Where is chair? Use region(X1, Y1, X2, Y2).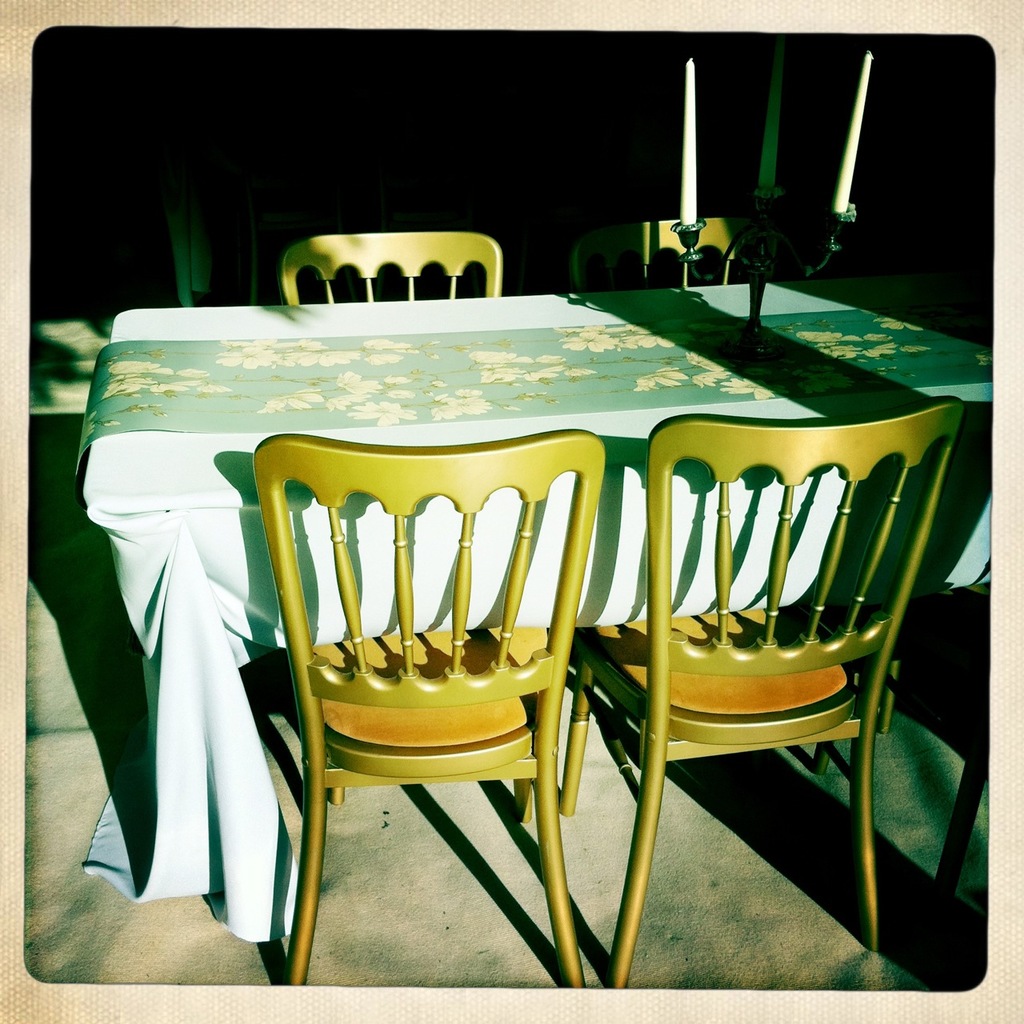
region(594, 405, 978, 986).
